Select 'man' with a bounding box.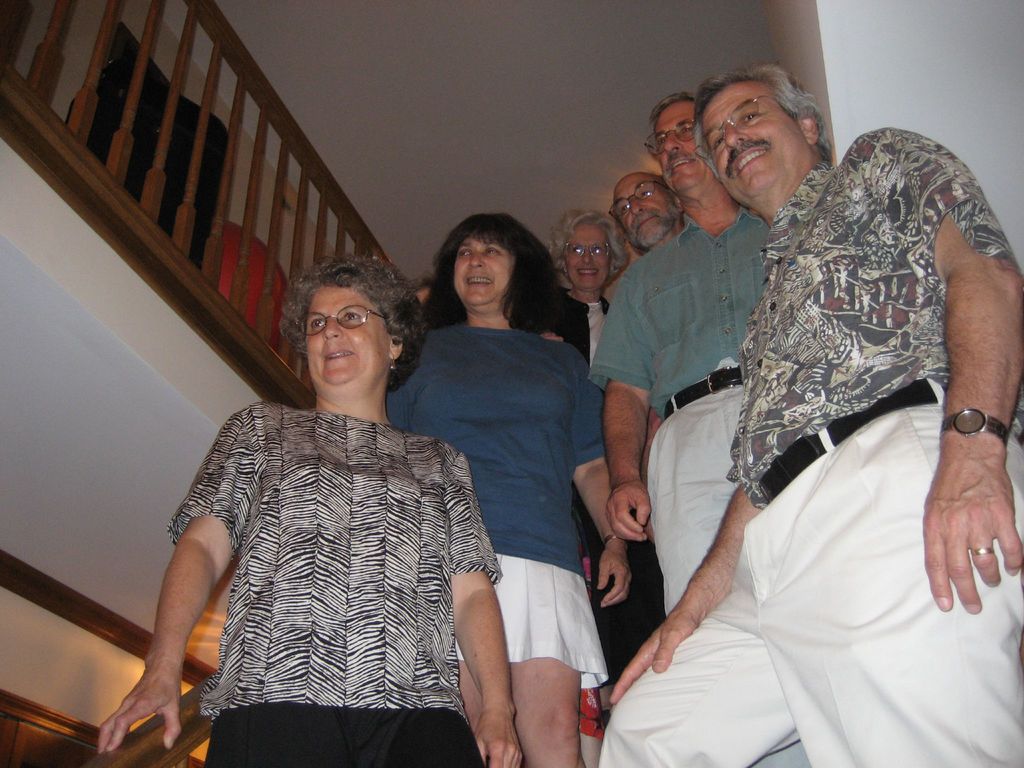
pyautogui.locateOnScreen(586, 92, 768, 614).
